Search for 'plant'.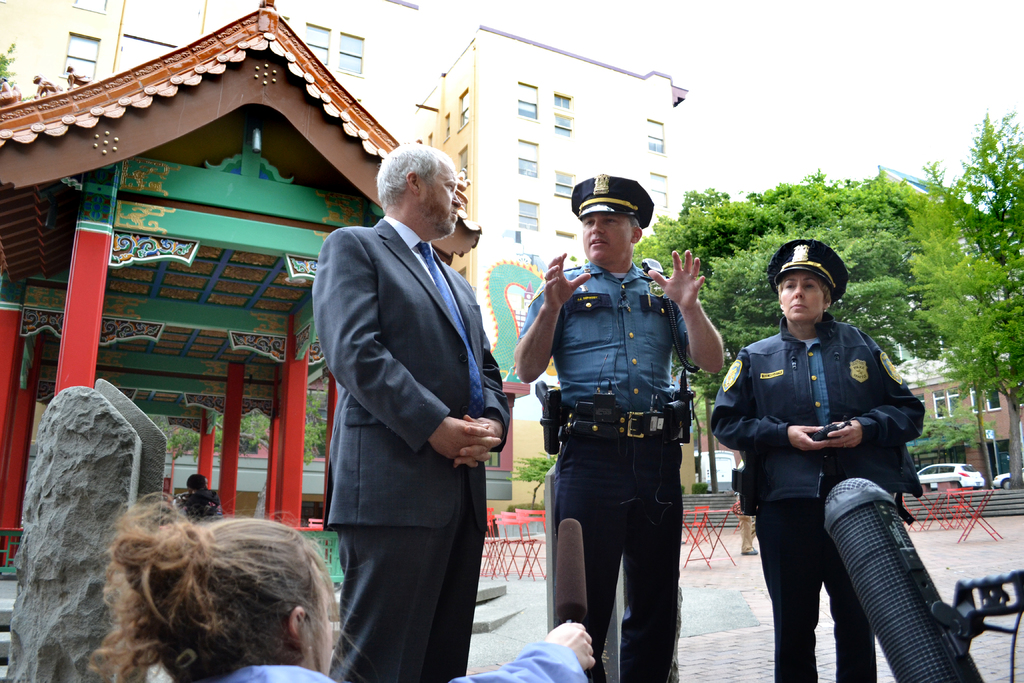
Found at left=990, top=450, right=1010, bottom=479.
